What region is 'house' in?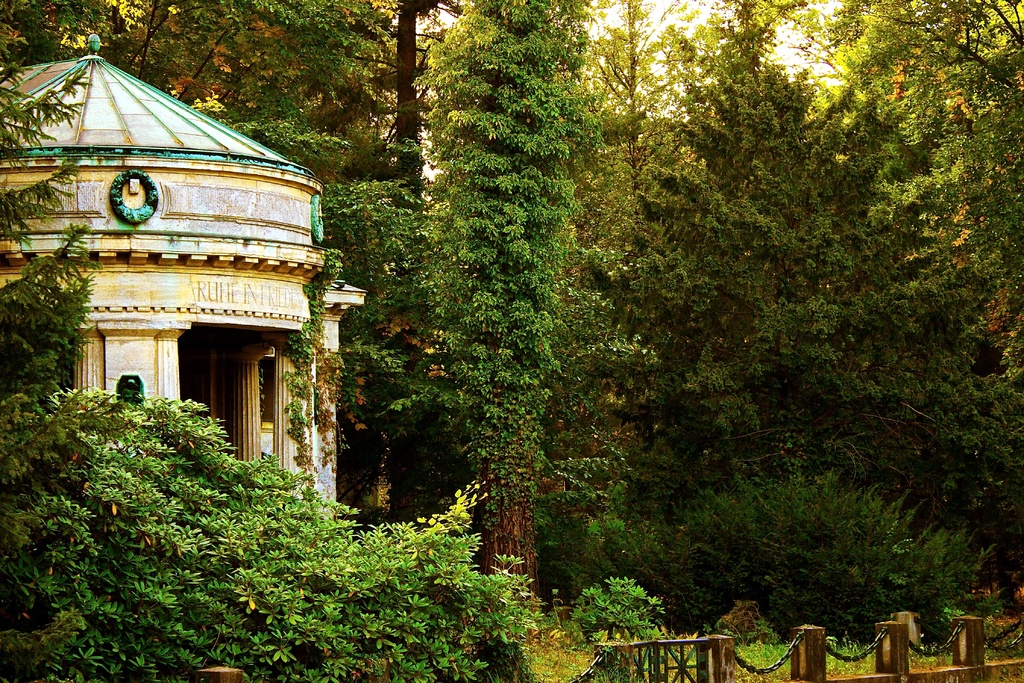
<bbox>1, 31, 365, 472</bbox>.
